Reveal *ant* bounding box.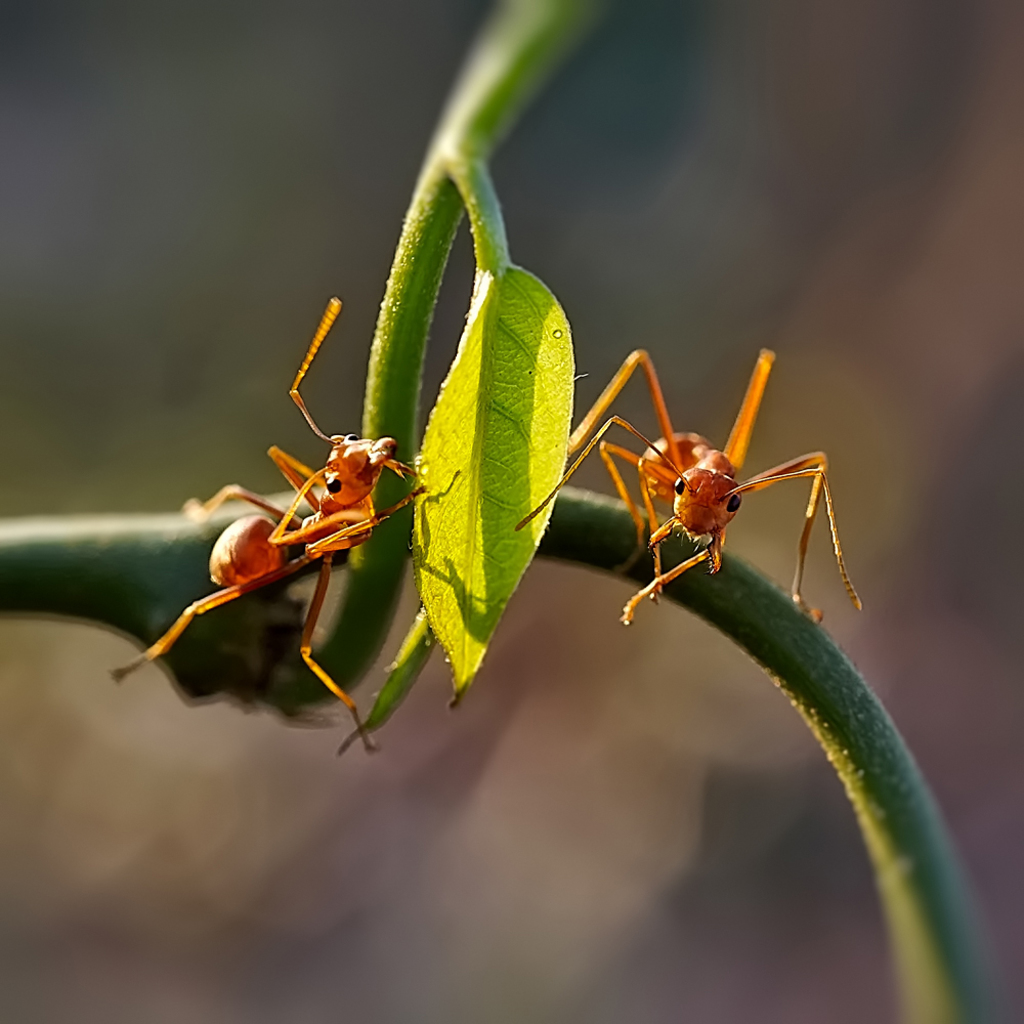
Revealed: region(111, 295, 470, 758).
